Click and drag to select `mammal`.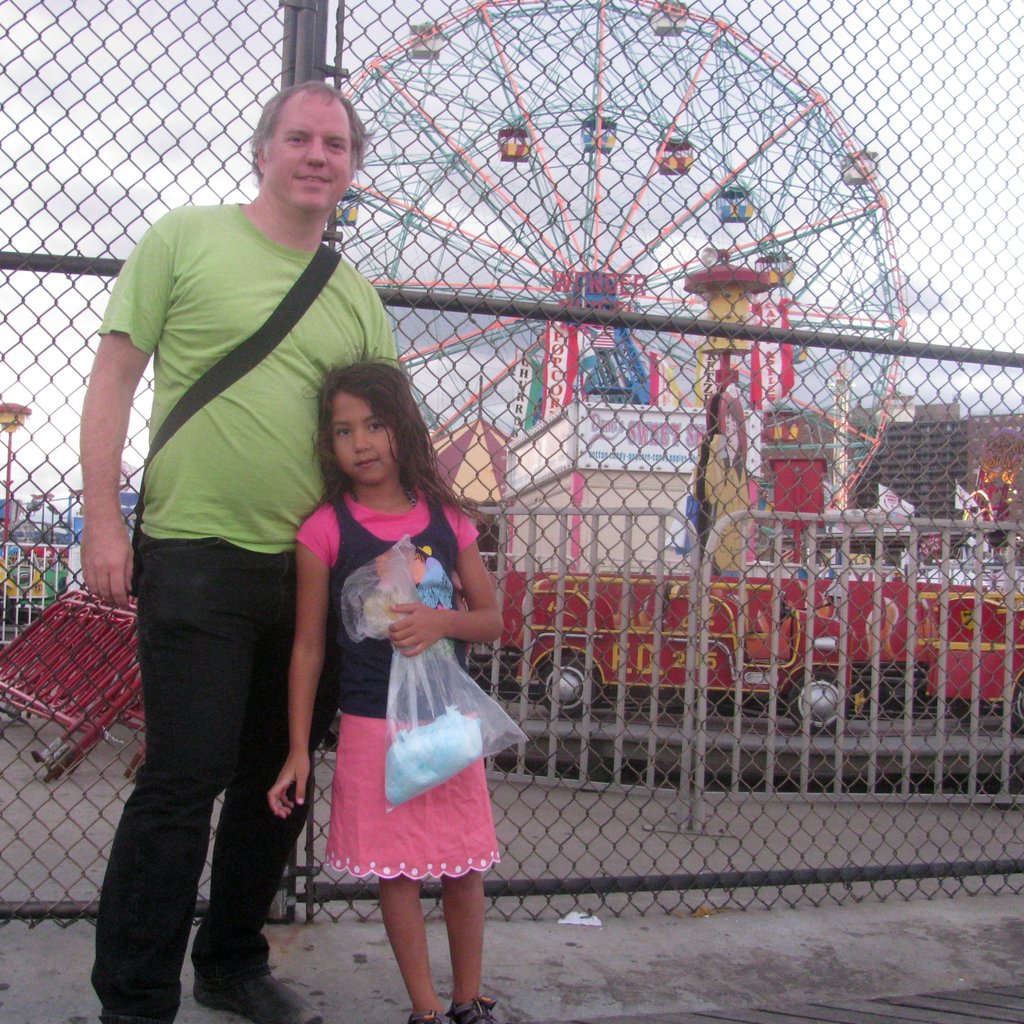
Selection: left=276, top=339, right=525, bottom=946.
